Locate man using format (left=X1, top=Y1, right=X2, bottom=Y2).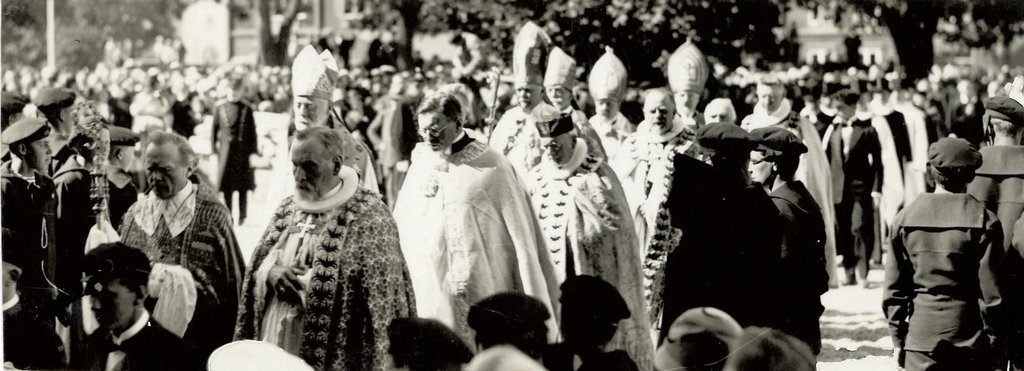
(left=85, top=248, right=198, bottom=370).
